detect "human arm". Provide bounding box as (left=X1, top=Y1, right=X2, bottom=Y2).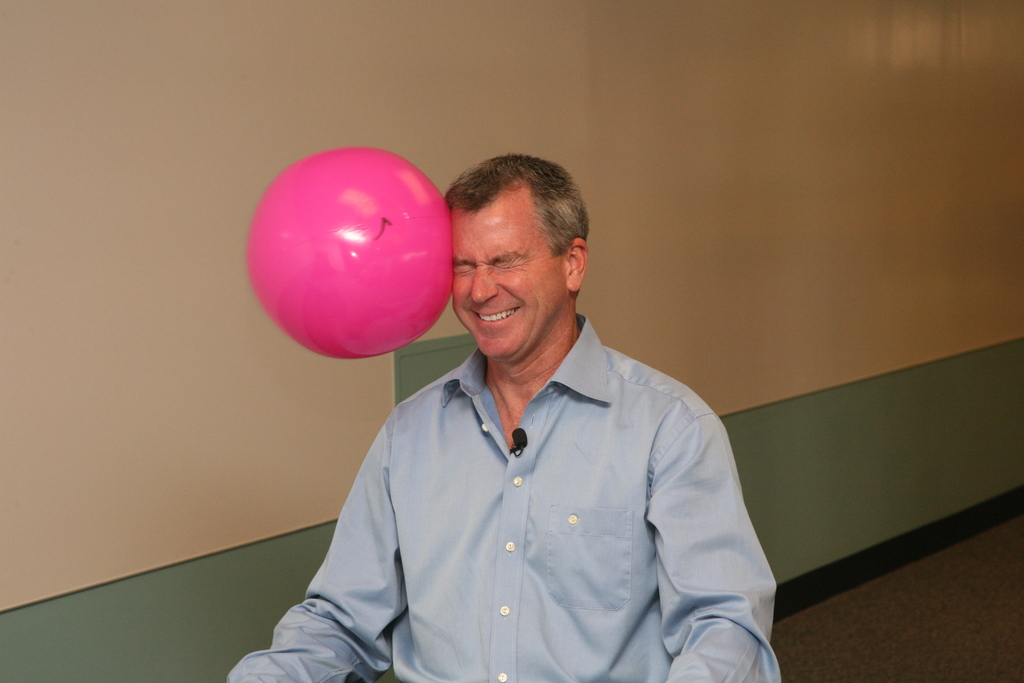
(left=648, top=416, right=762, bottom=657).
